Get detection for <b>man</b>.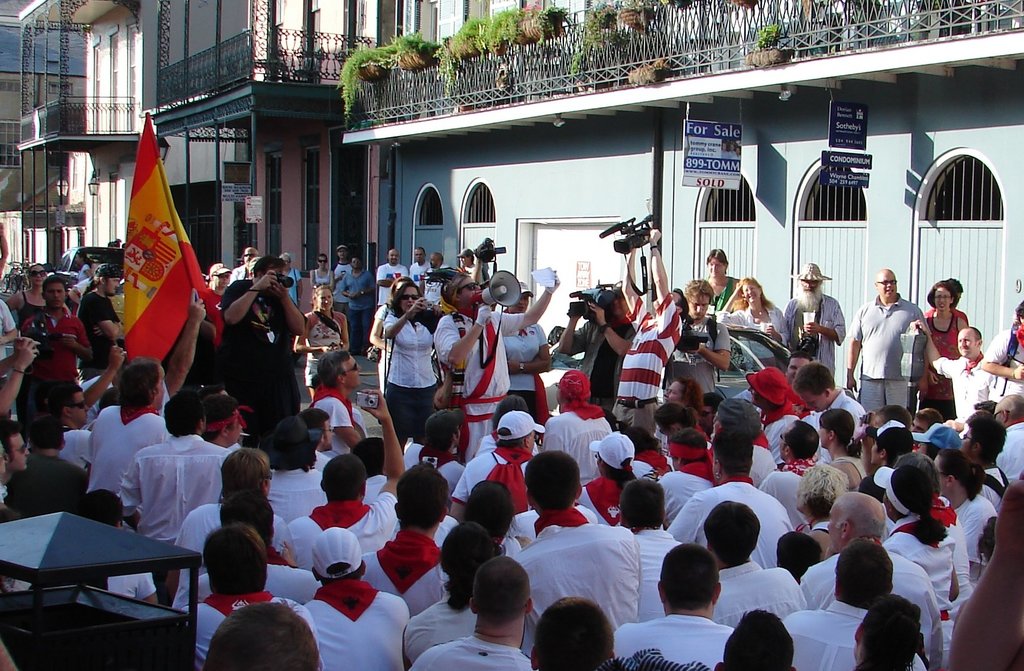
Detection: 6,417,85,517.
